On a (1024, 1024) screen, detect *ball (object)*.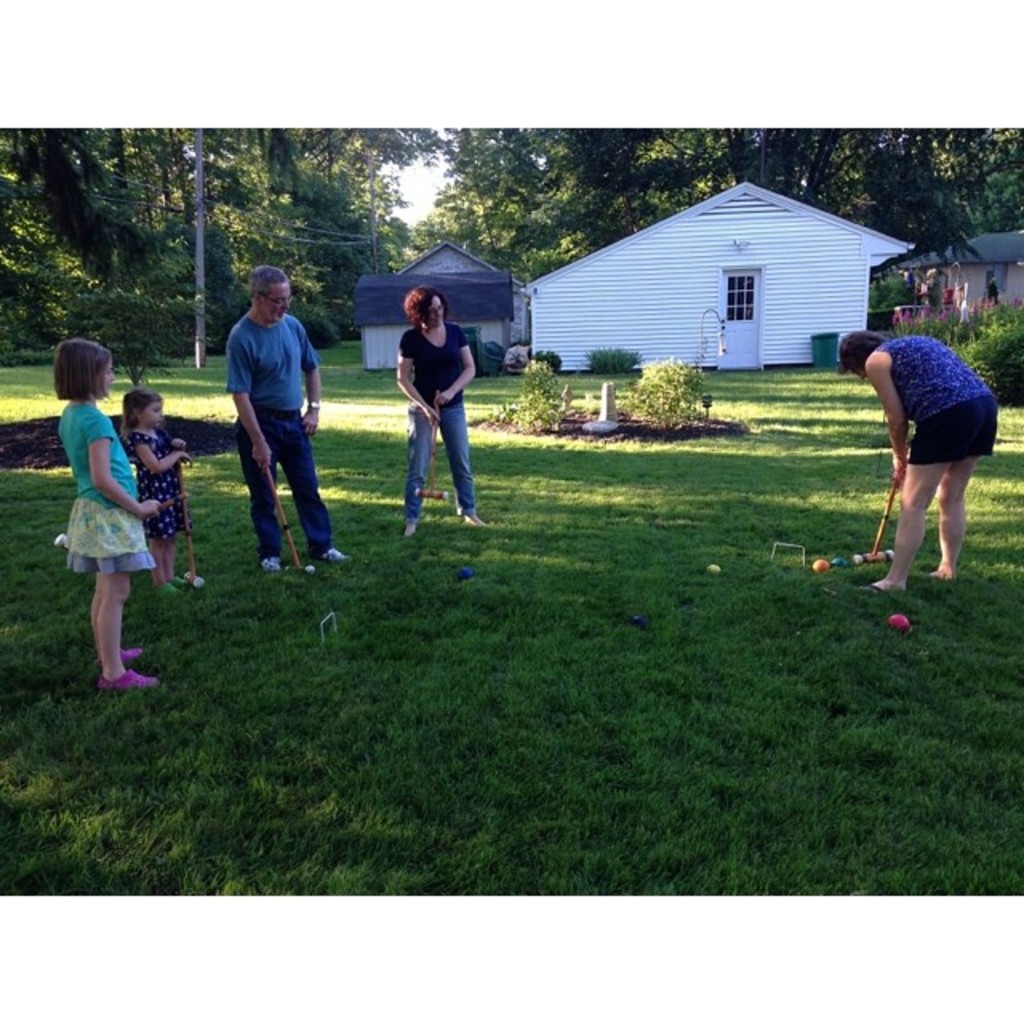
box(704, 563, 726, 581).
